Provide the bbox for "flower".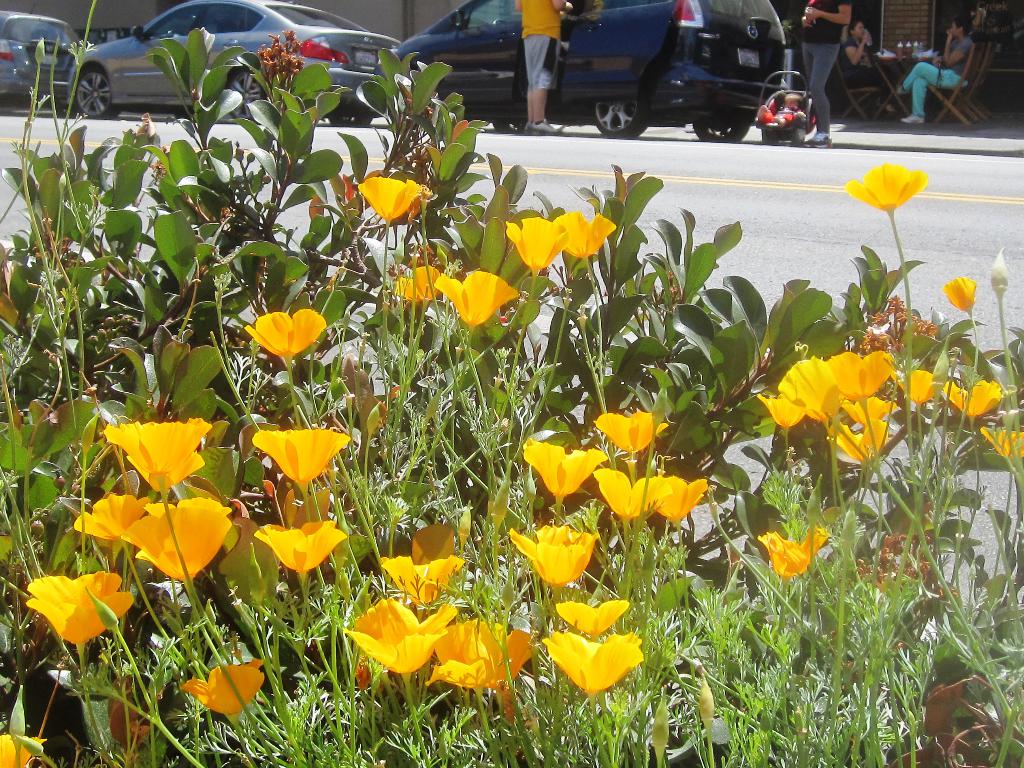
bbox=(433, 616, 534, 696).
